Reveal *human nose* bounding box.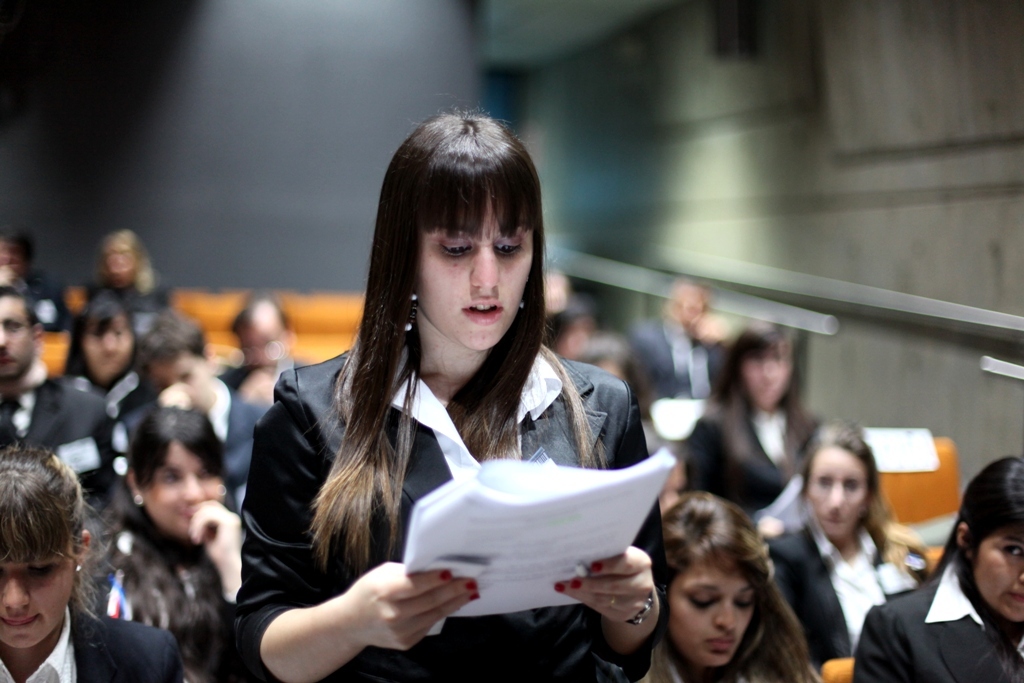
Revealed: [708,602,743,631].
